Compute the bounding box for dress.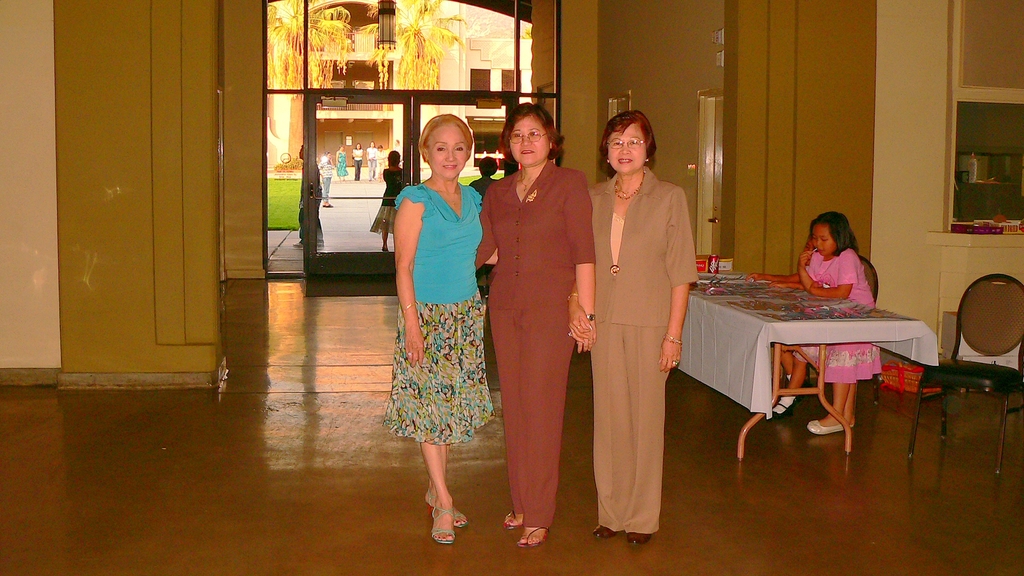
476:161:598:525.
